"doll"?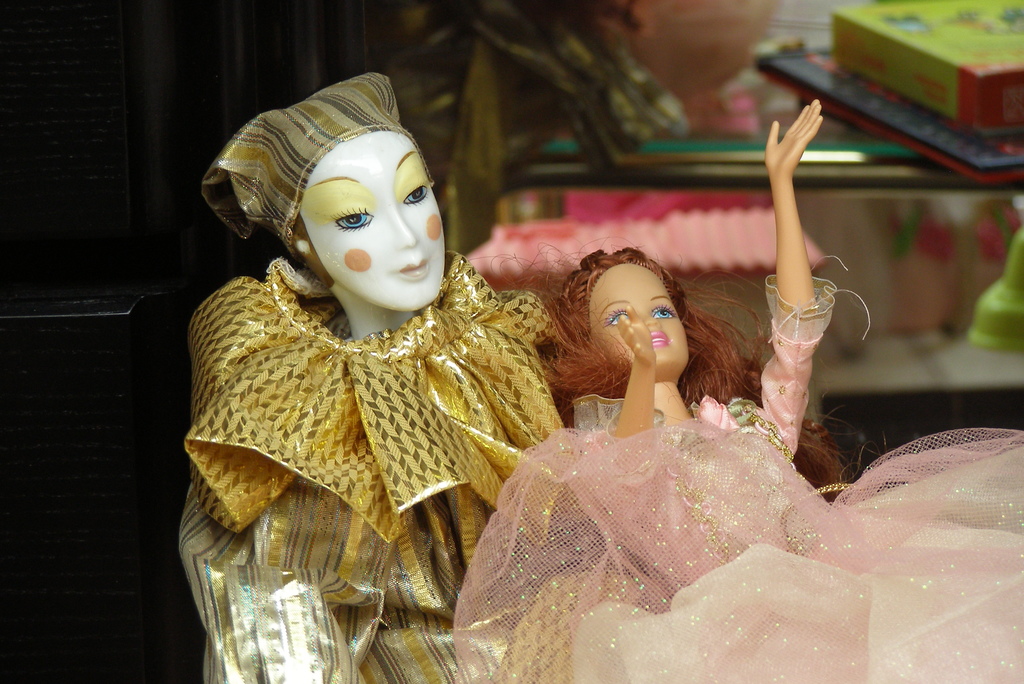
bbox=[450, 94, 1023, 683]
